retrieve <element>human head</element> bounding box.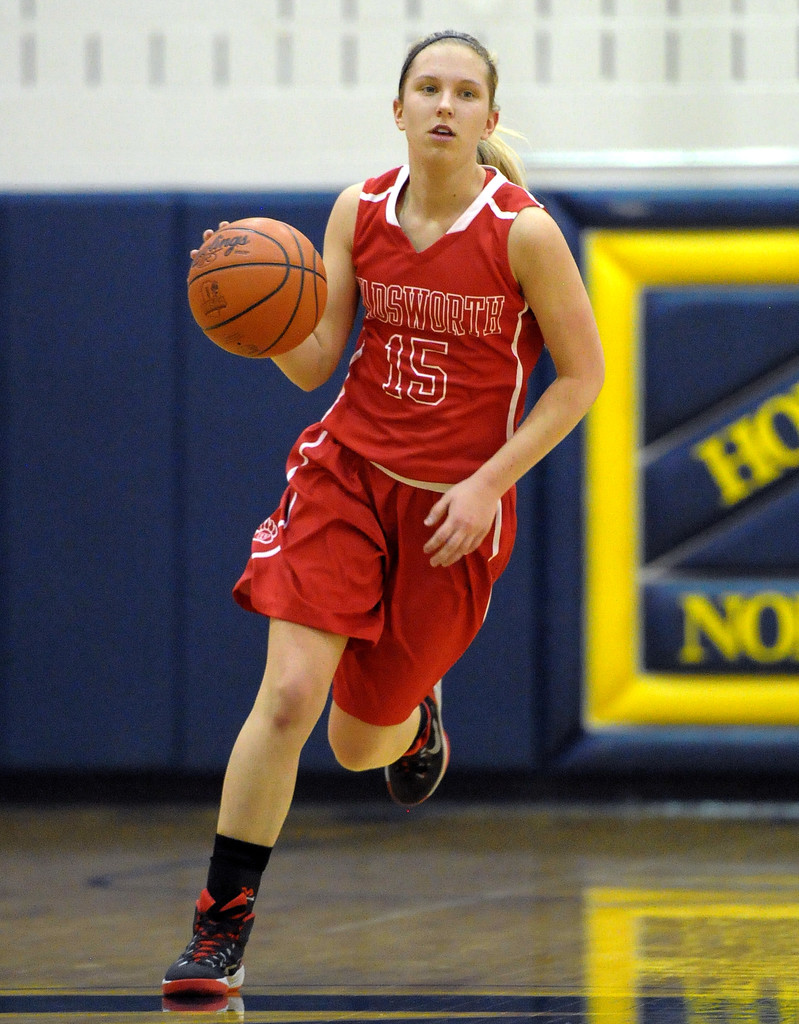
Bounding box: <box>384,24,512,173</box>.
